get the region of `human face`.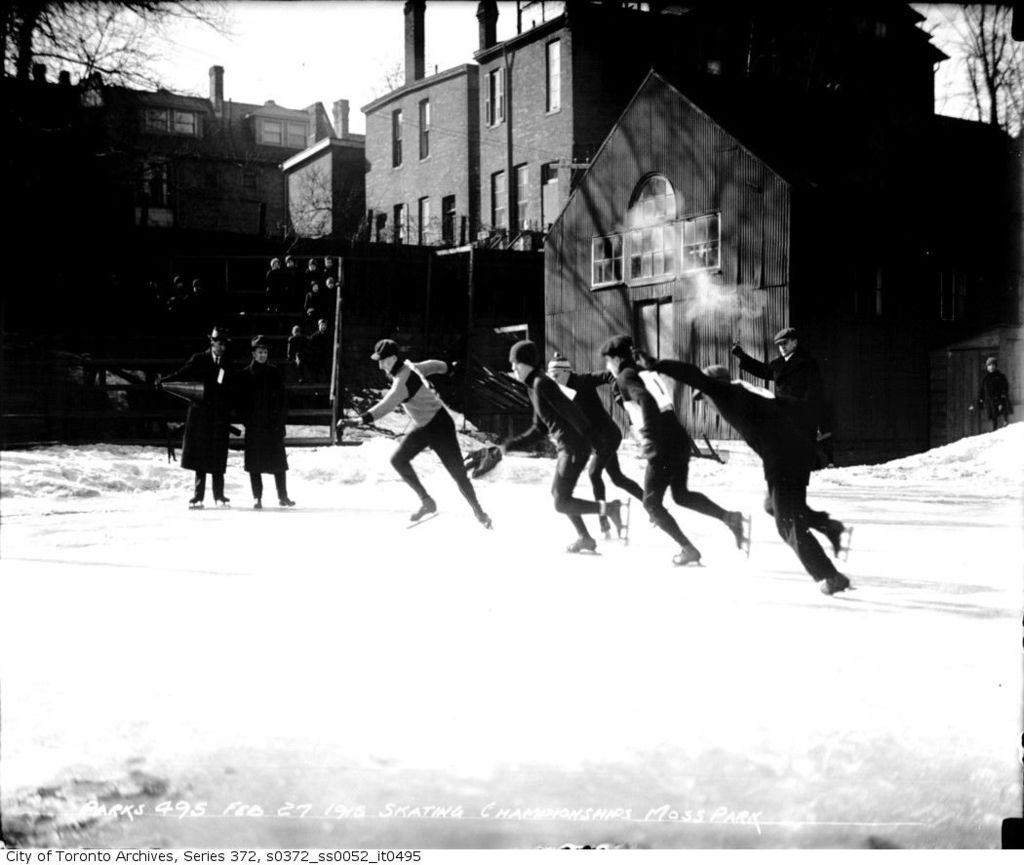
rect(256, 347, 268, 364).
